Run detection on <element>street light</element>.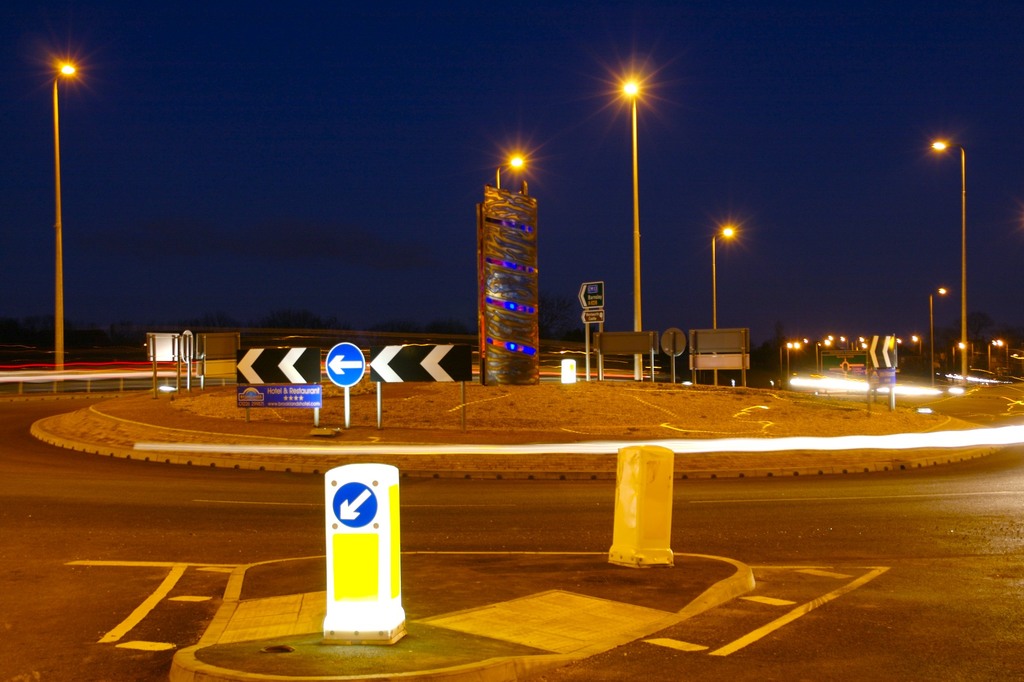
Result: (998,338,1009,370).
